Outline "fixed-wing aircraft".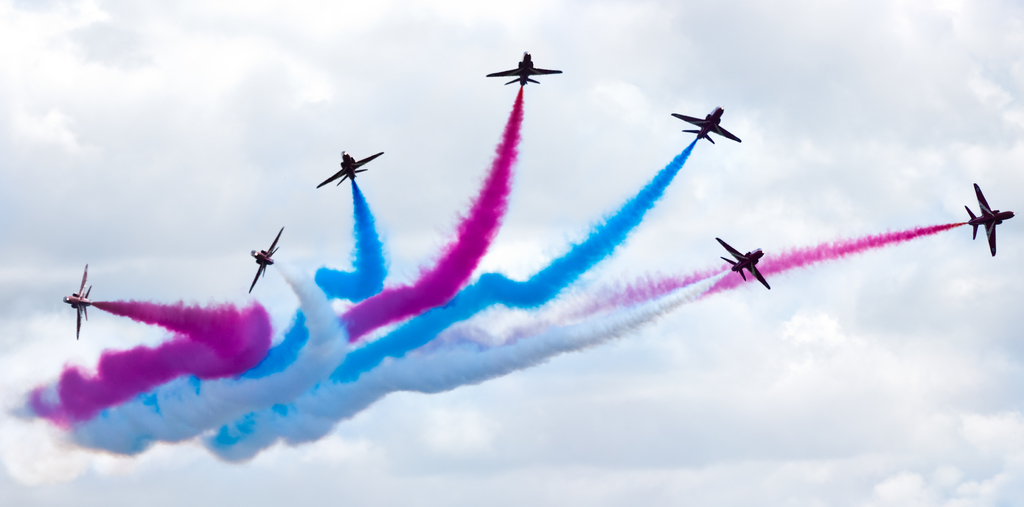
Outline: crop(670, 104, 739, 143).
